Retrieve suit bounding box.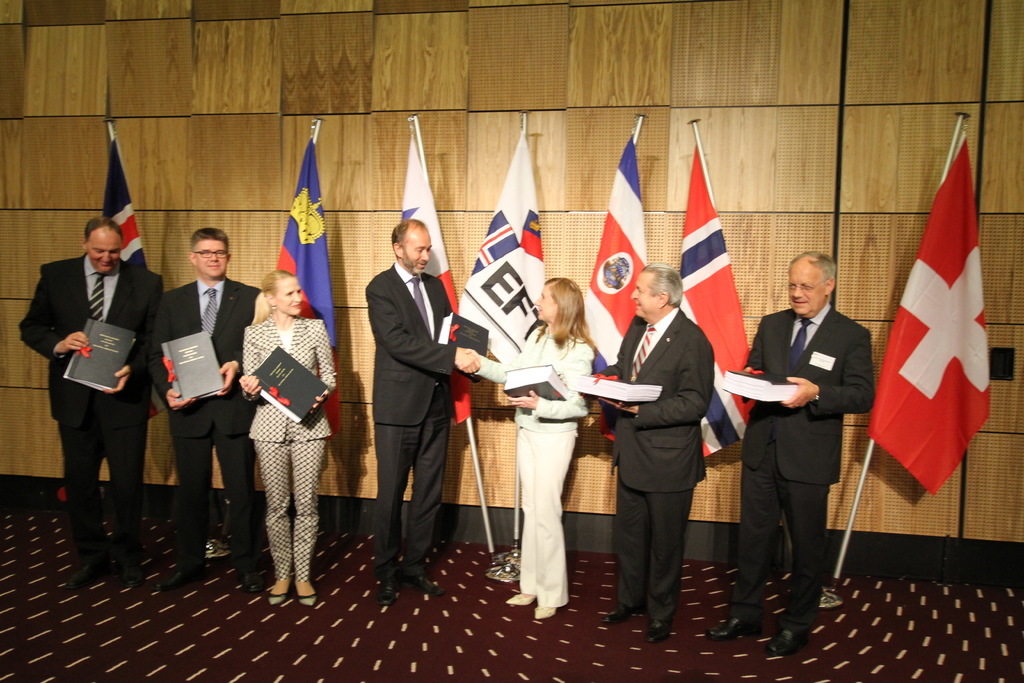
Bounding box: {"x1": 360, "y1": 210, "x2": 463, "y2": 601}.
